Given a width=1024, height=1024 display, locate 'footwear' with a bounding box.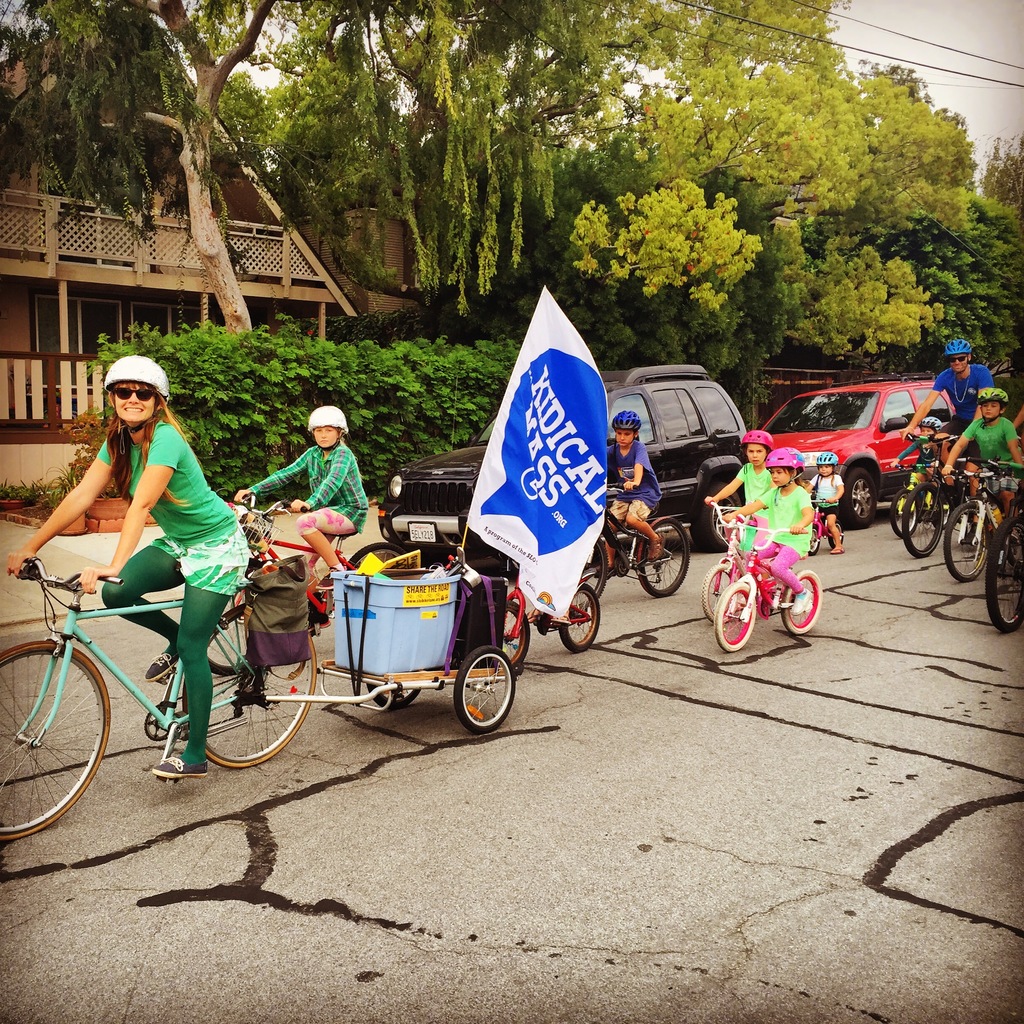
Located: box(146, 627, 184, 679).
